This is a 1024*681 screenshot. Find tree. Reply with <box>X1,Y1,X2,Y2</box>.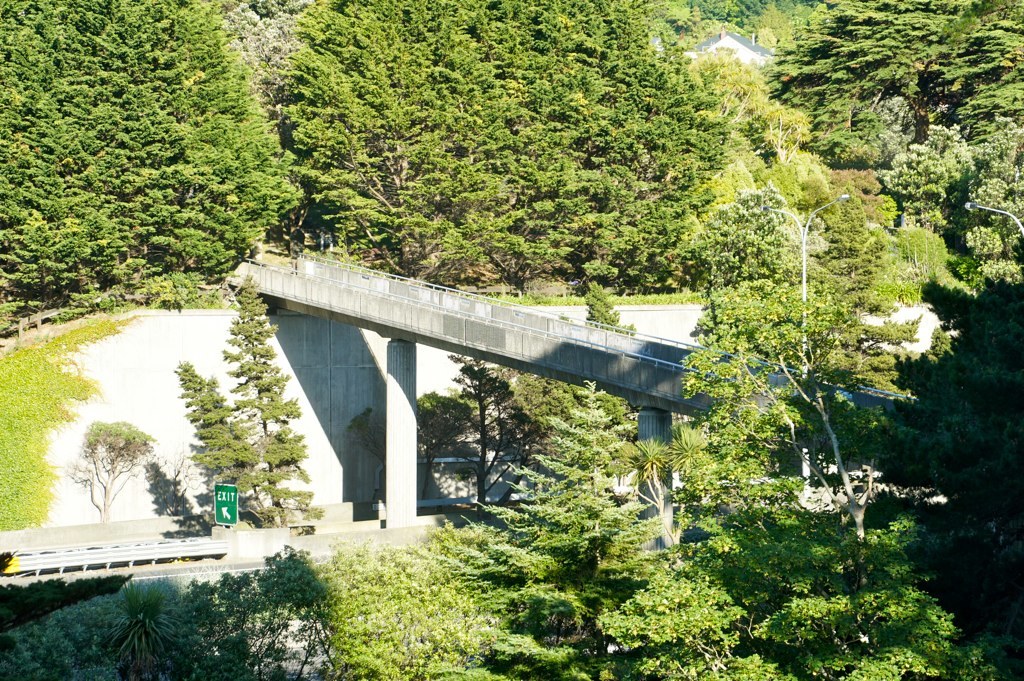
<box>0,0,293,294</box>.
